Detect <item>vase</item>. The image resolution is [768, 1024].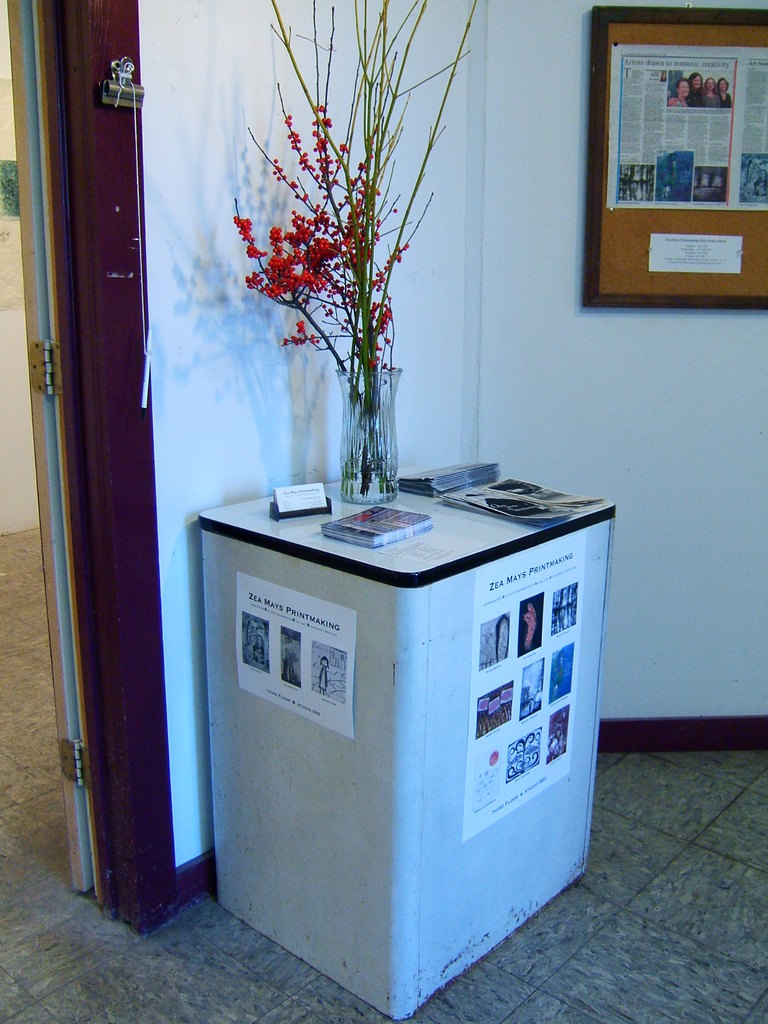
bbox=[338, 364, 403, 500].
